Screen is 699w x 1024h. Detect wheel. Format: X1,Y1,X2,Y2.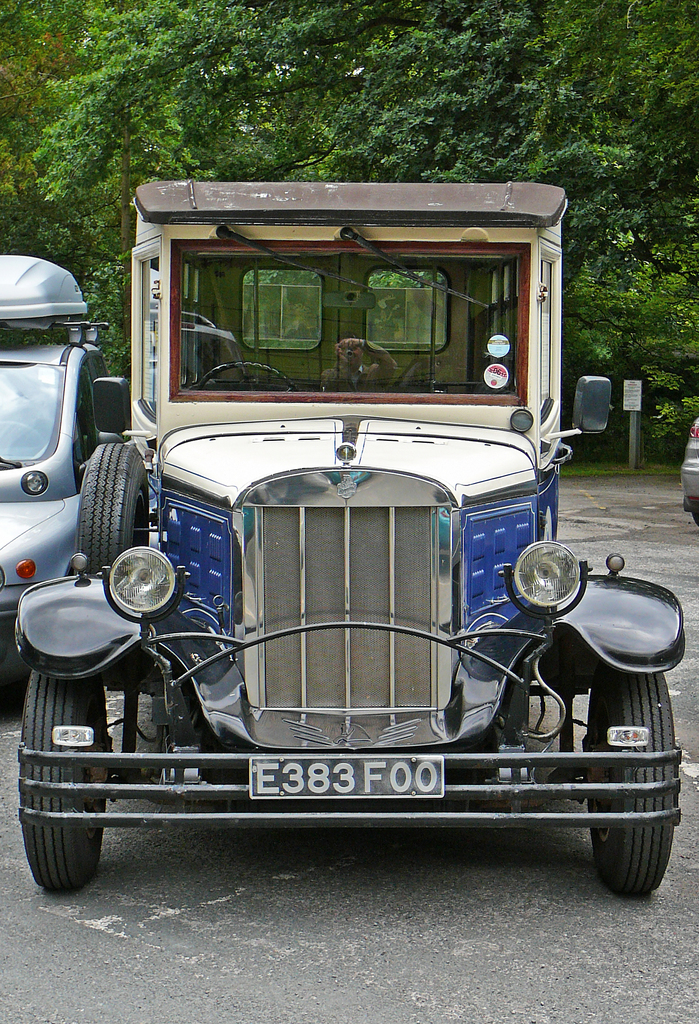
198,362,296,390.
